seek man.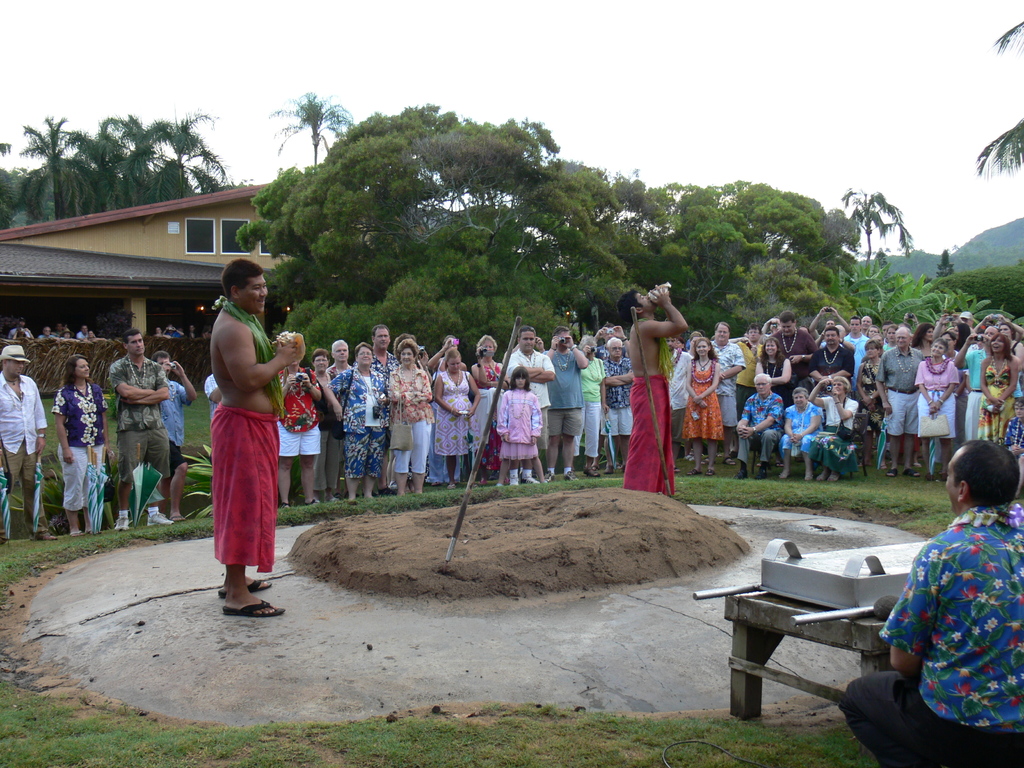
[773, 317, 828, 391].
